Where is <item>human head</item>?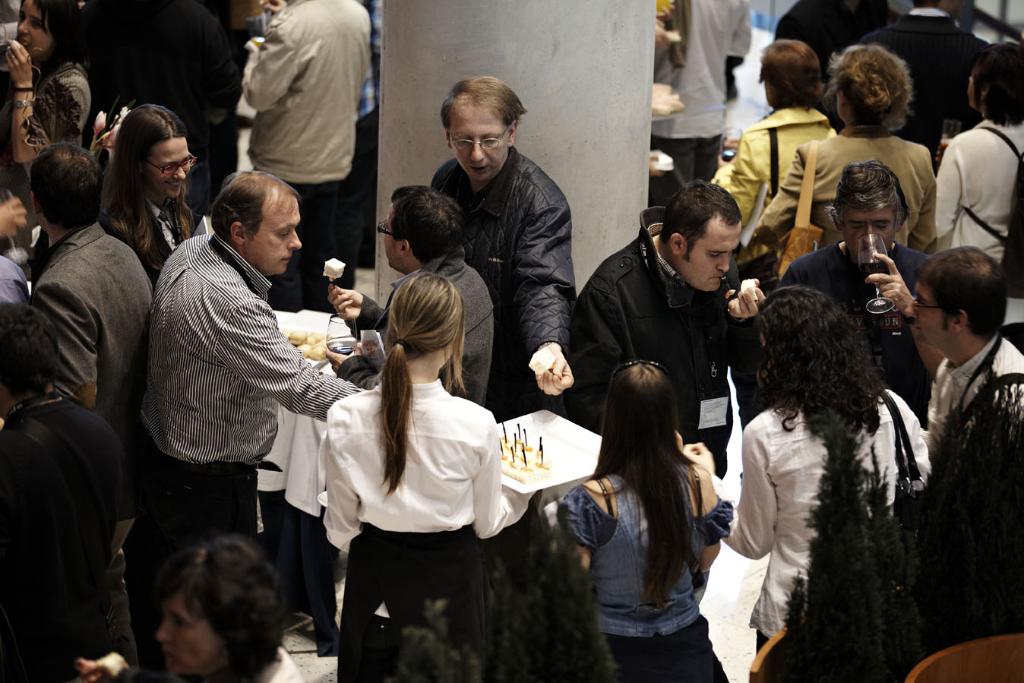
<bbox>658, 179, 744, 293</bbox>.
